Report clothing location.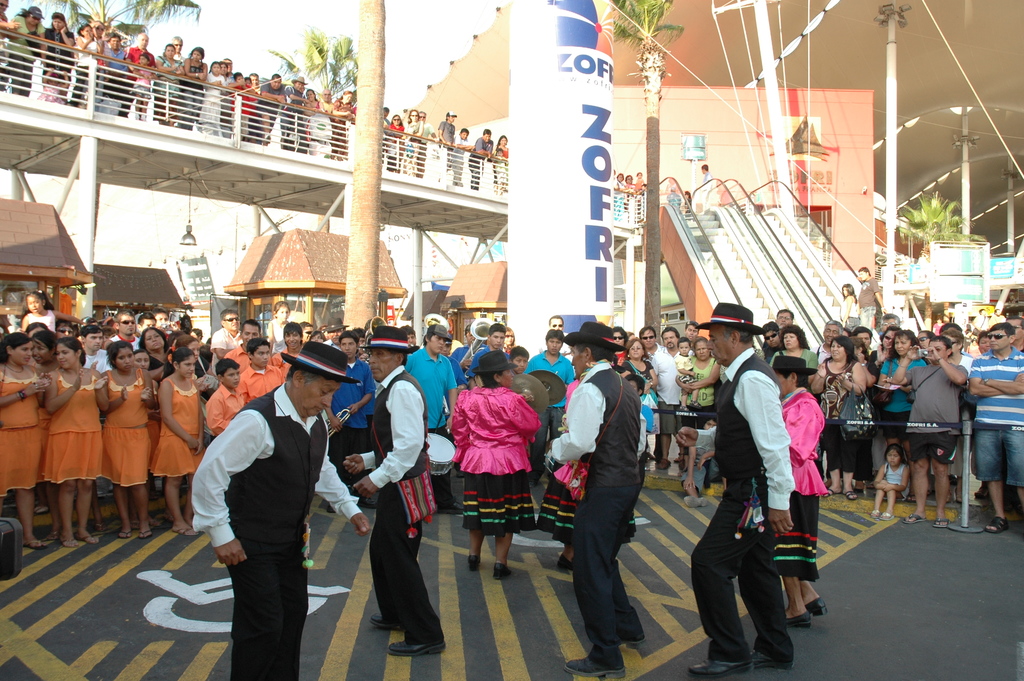
Report: <region>968, 349, 1023, 487</region>.
